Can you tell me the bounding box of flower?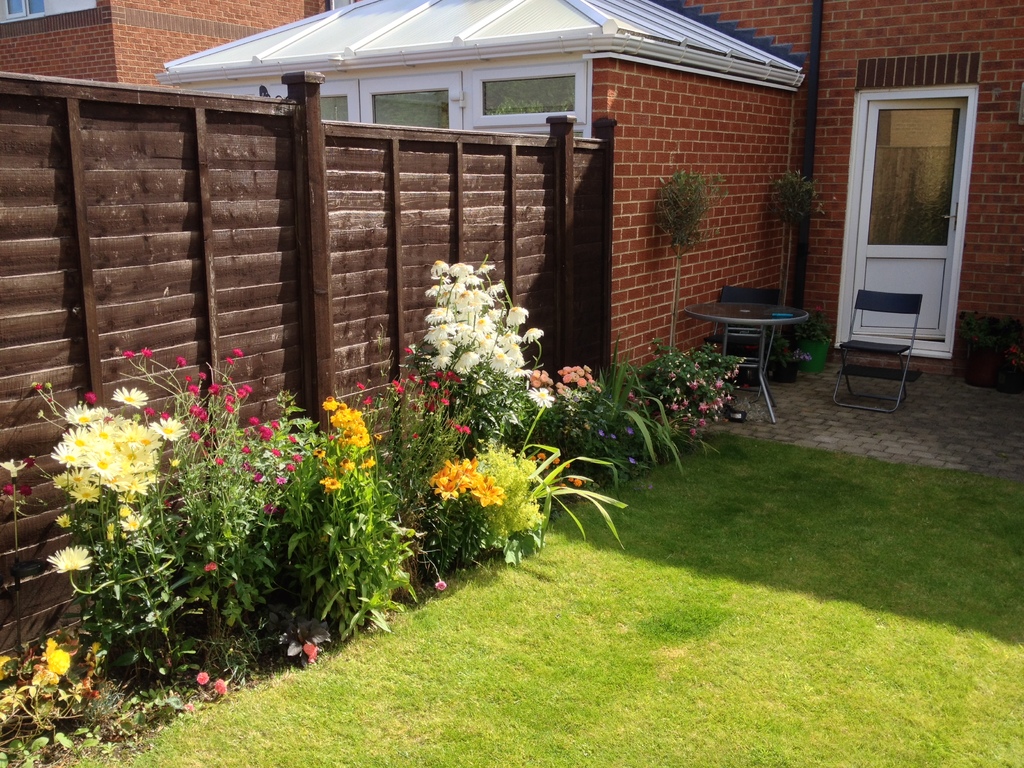
l=30, t=379, r=45, b=390.
